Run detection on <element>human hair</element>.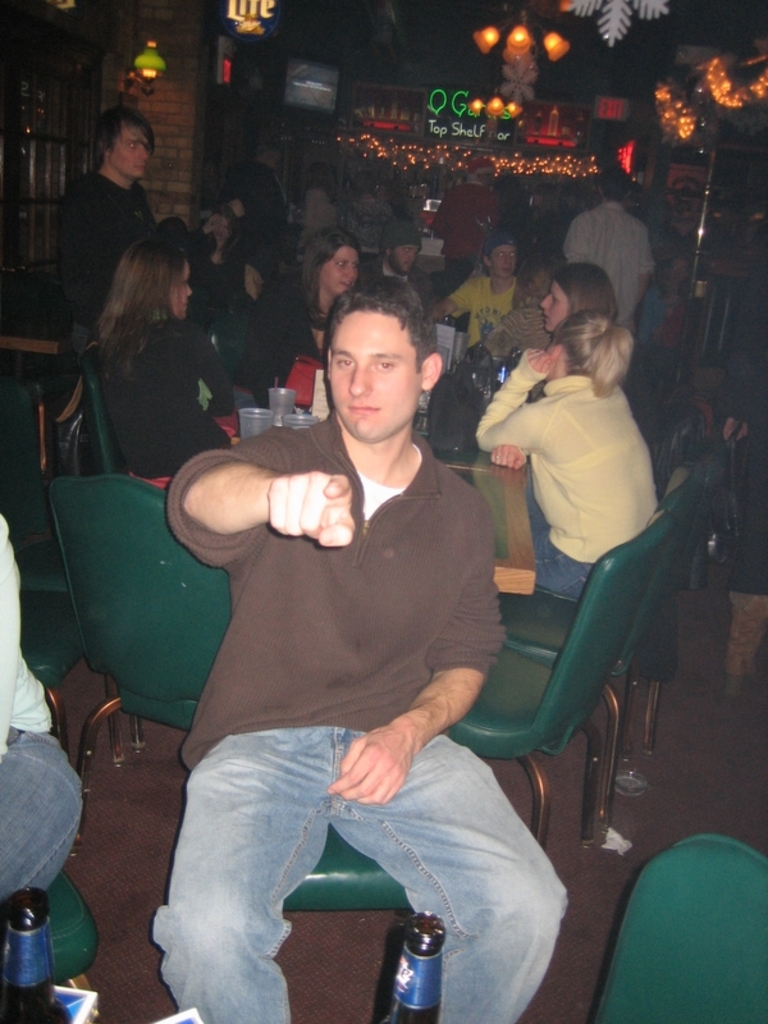
Result: [600, 168, 627, 201].
